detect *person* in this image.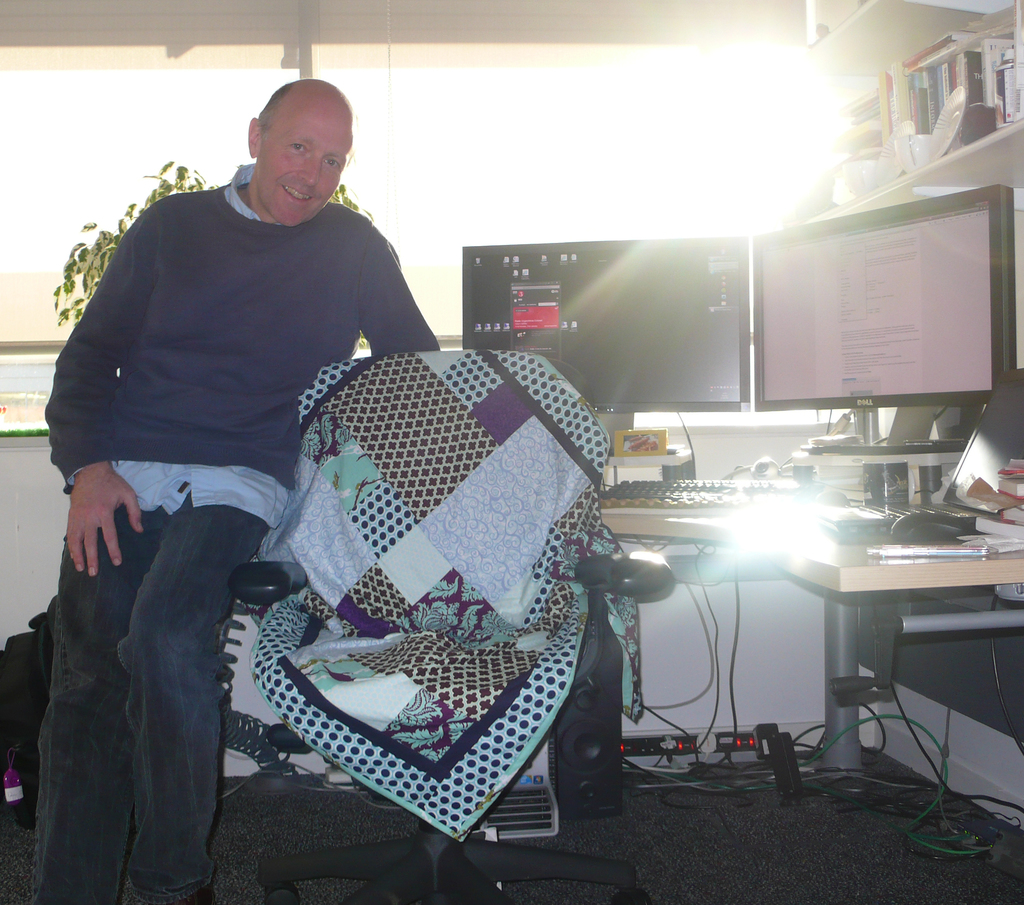
Detection: (45,61,437,775).
